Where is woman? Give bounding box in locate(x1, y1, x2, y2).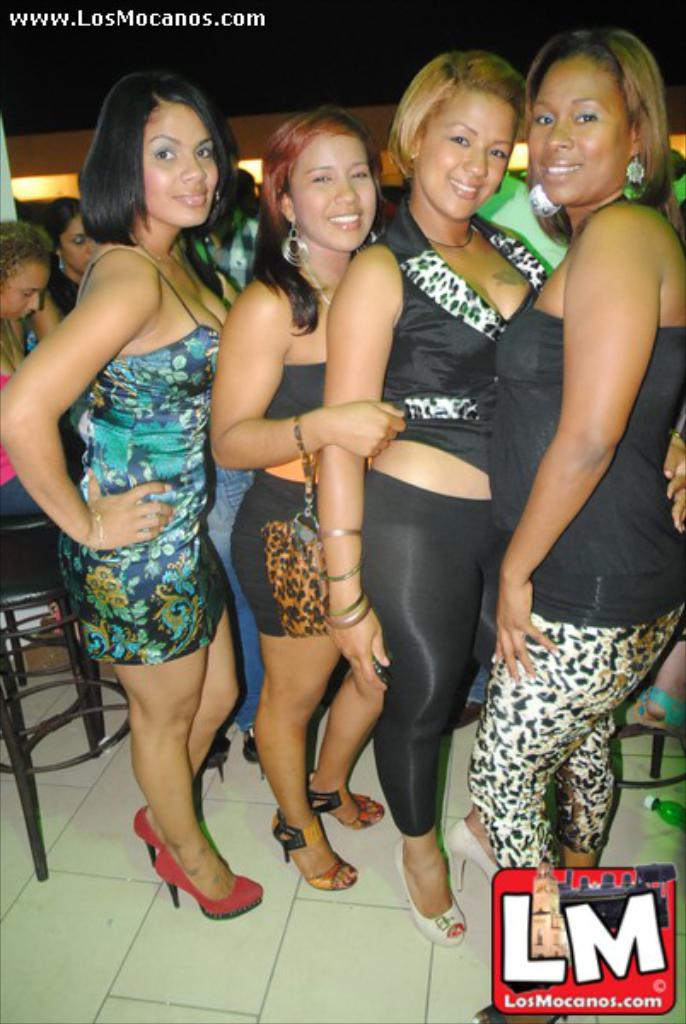
locate(449, 24, 684, 985).
